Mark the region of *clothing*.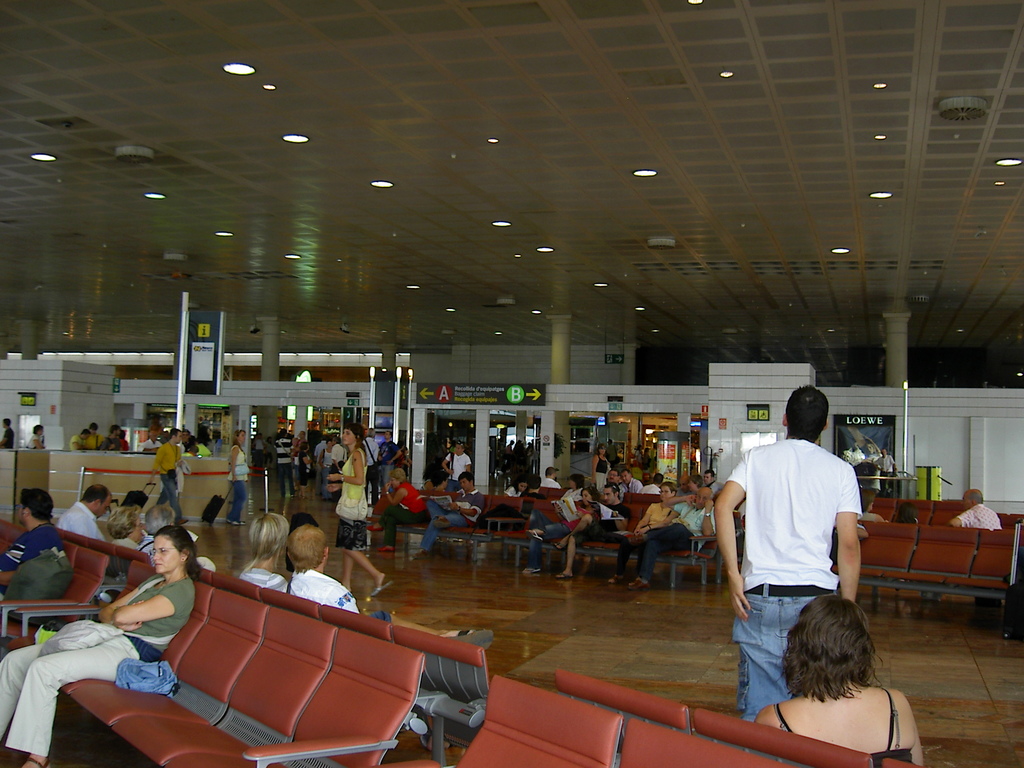
Region: [left=422, top=486, right=480, bottom=545].
